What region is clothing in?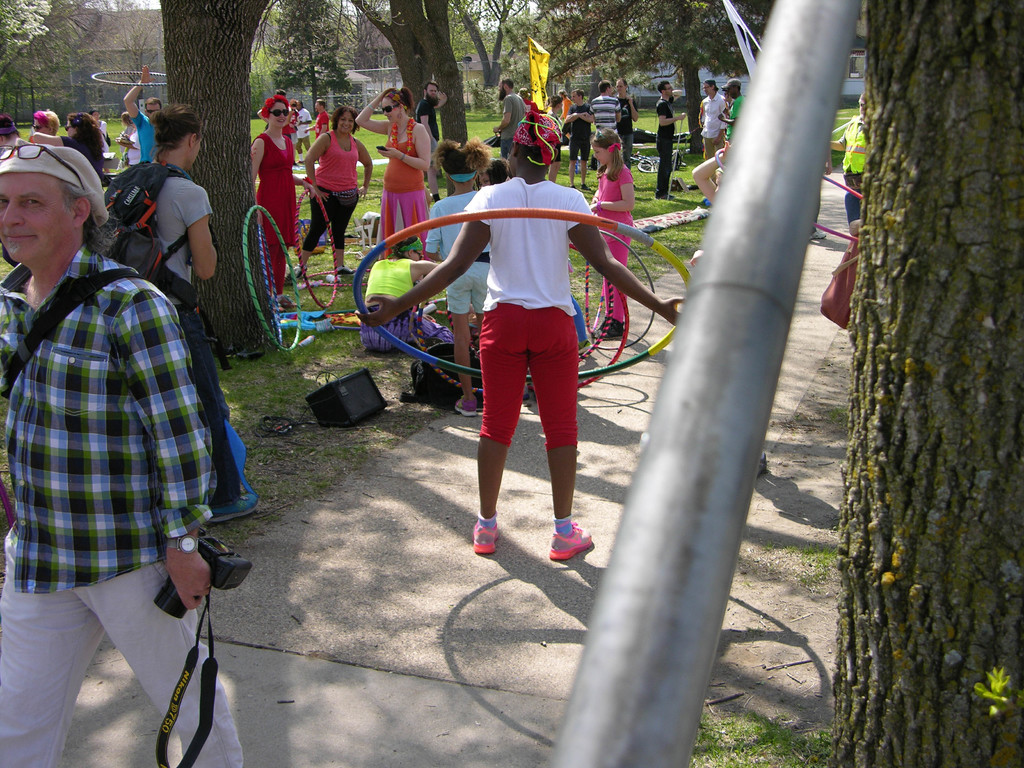
{"left": 653, "top": 98, "right": 675, "bottom": 189}.
